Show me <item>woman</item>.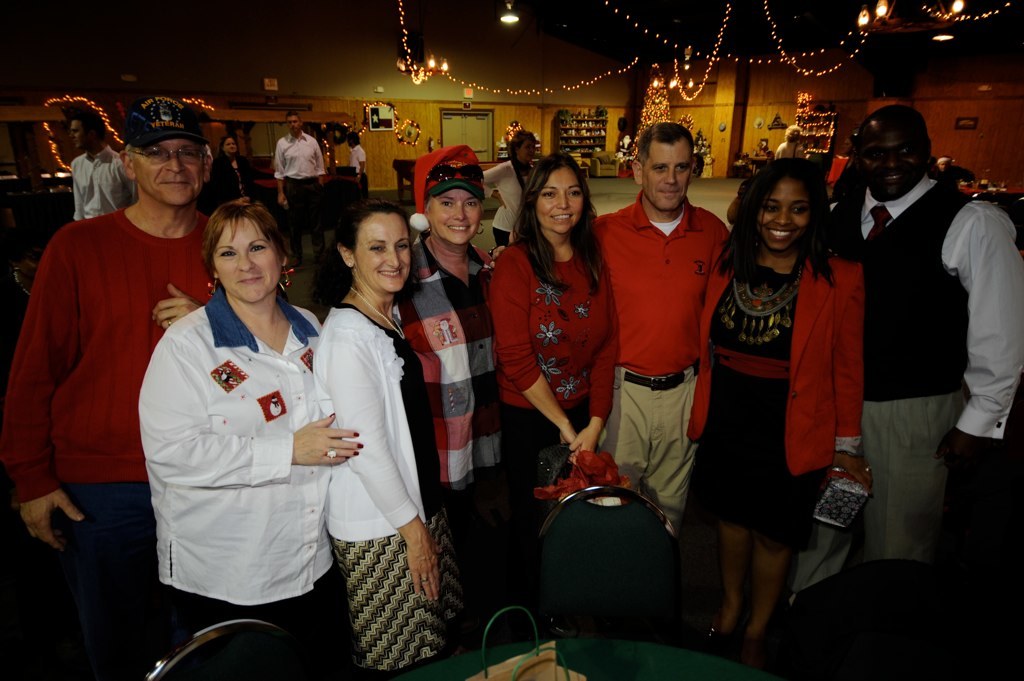
<item>woman</item> is here: <bbox>198, 135, 264, 212</bbox>.
